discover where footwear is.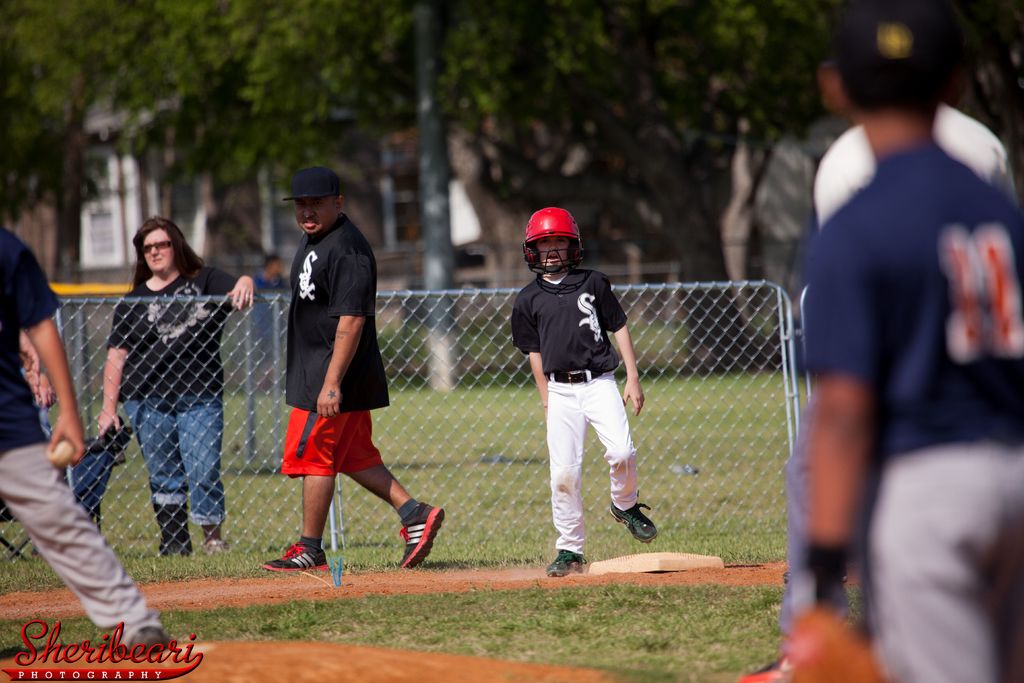
Discovered at 257 530 330 572.
